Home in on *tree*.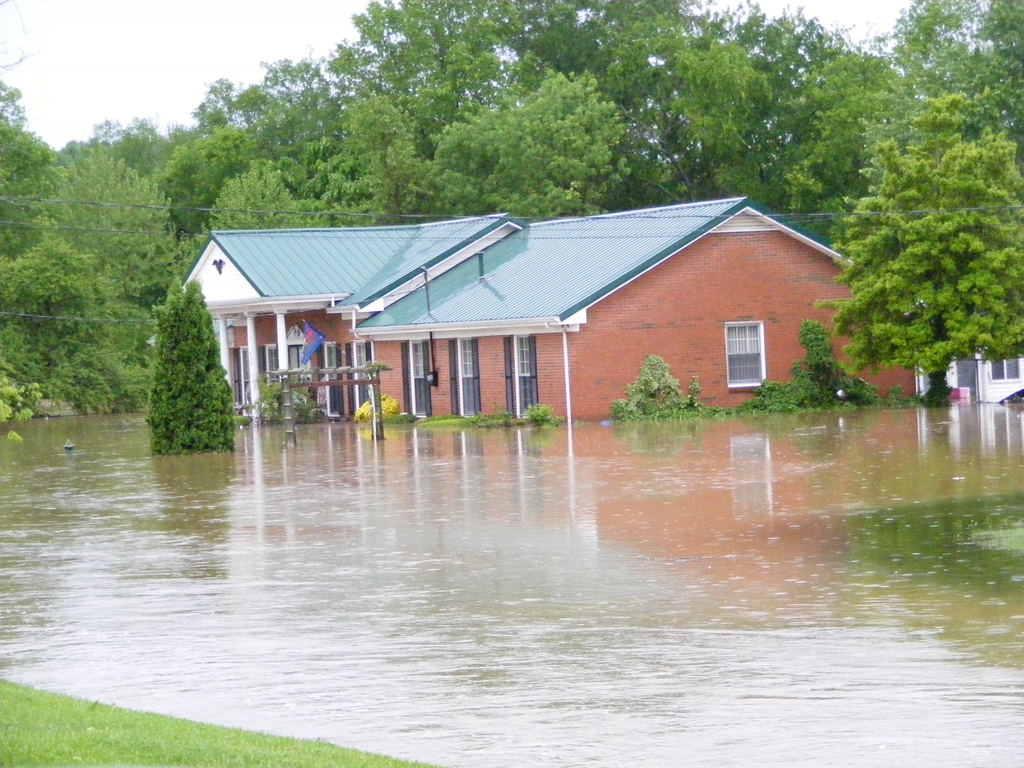
Homed in at bbox(0, 81, 159, 413).
